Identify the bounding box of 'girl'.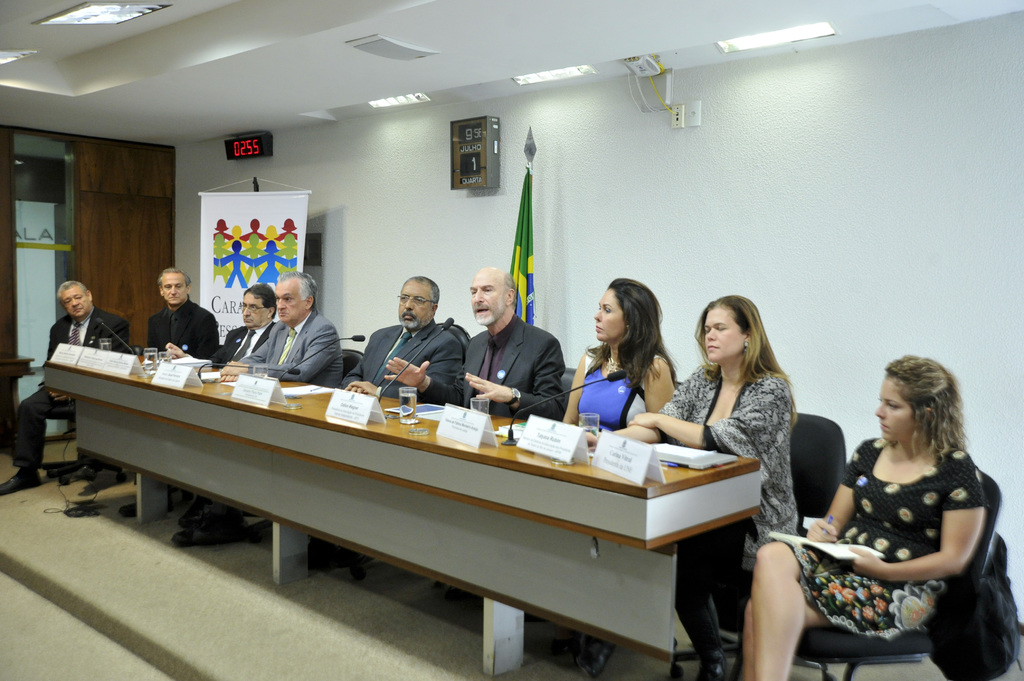
box(740, 344, 995, 680).
